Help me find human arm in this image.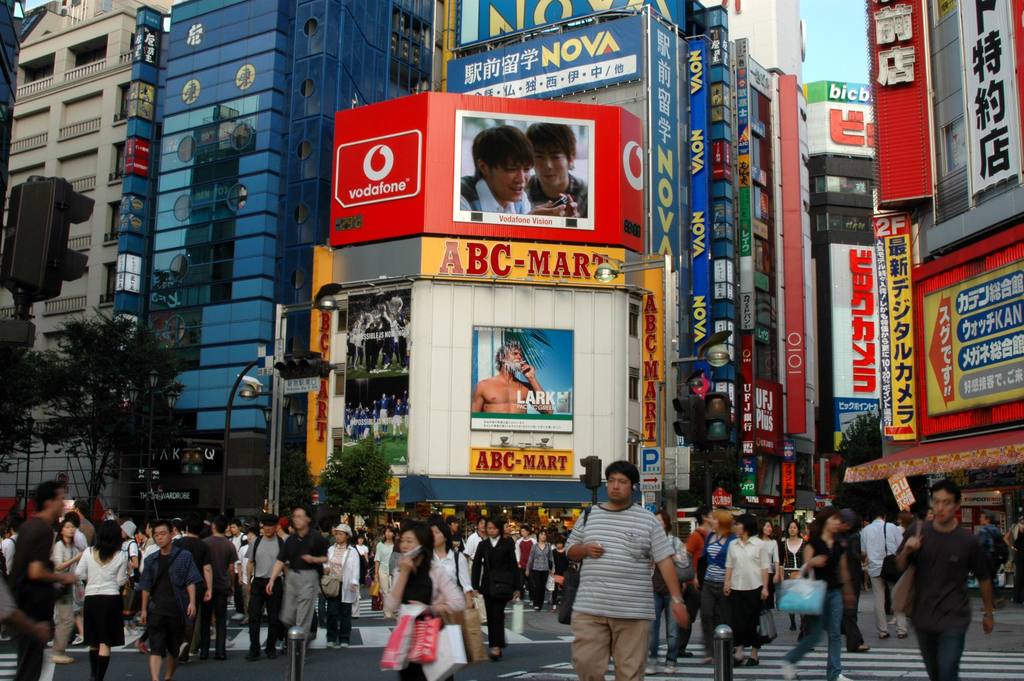
Found it: box=[562, 518, 605, 566].
